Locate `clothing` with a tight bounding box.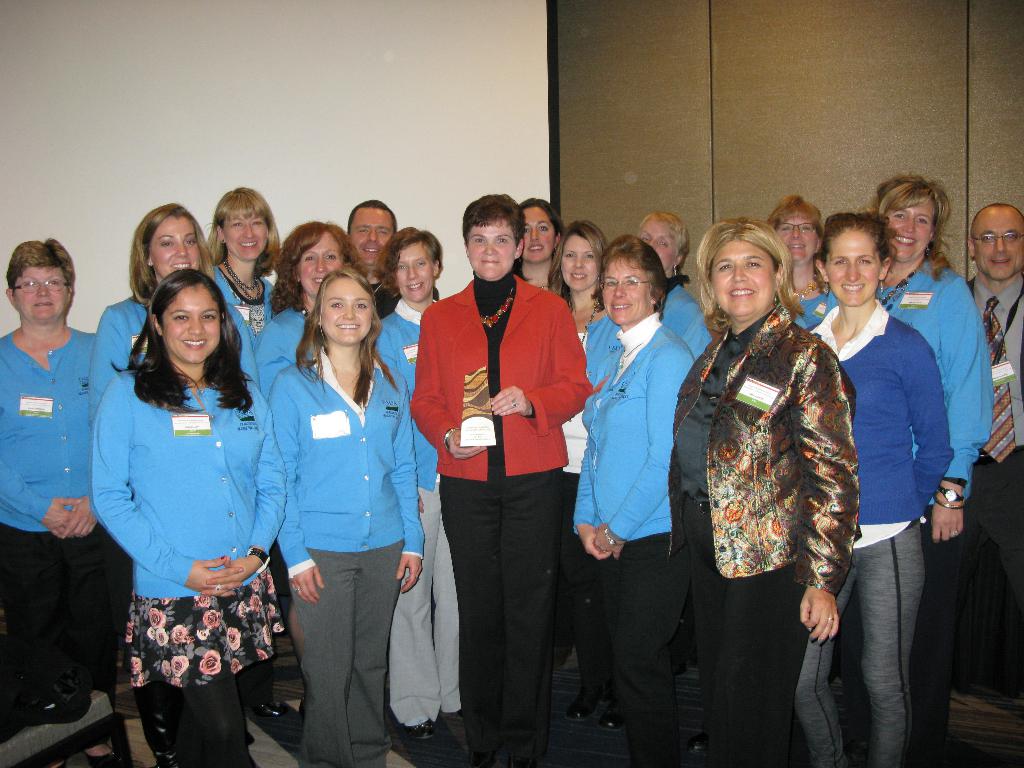
{"left": 243, "top": 342, "right": 446, "bottom": 767}.
